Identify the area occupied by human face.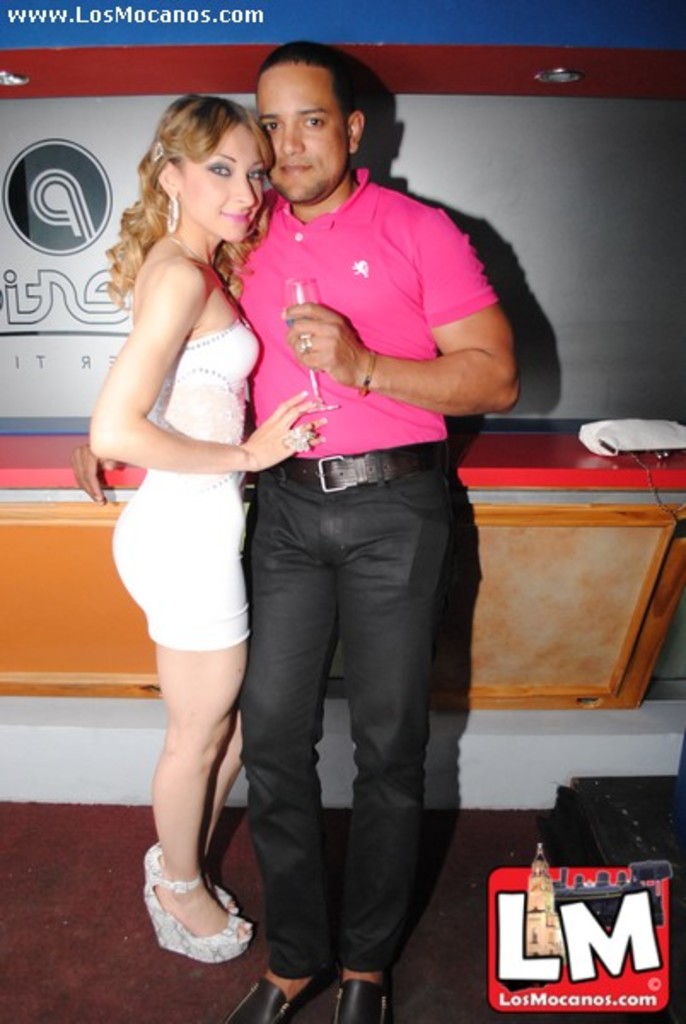
Area: 179 123 270 244.
